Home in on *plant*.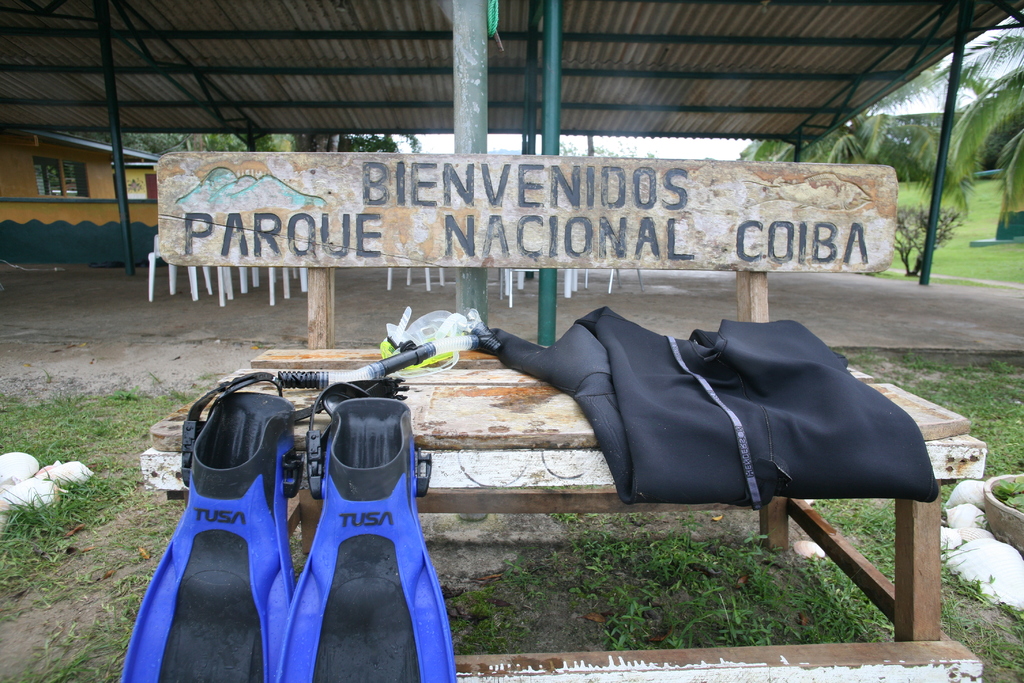
Homed in at (left=440, top=508, right=892, bottom=657).
